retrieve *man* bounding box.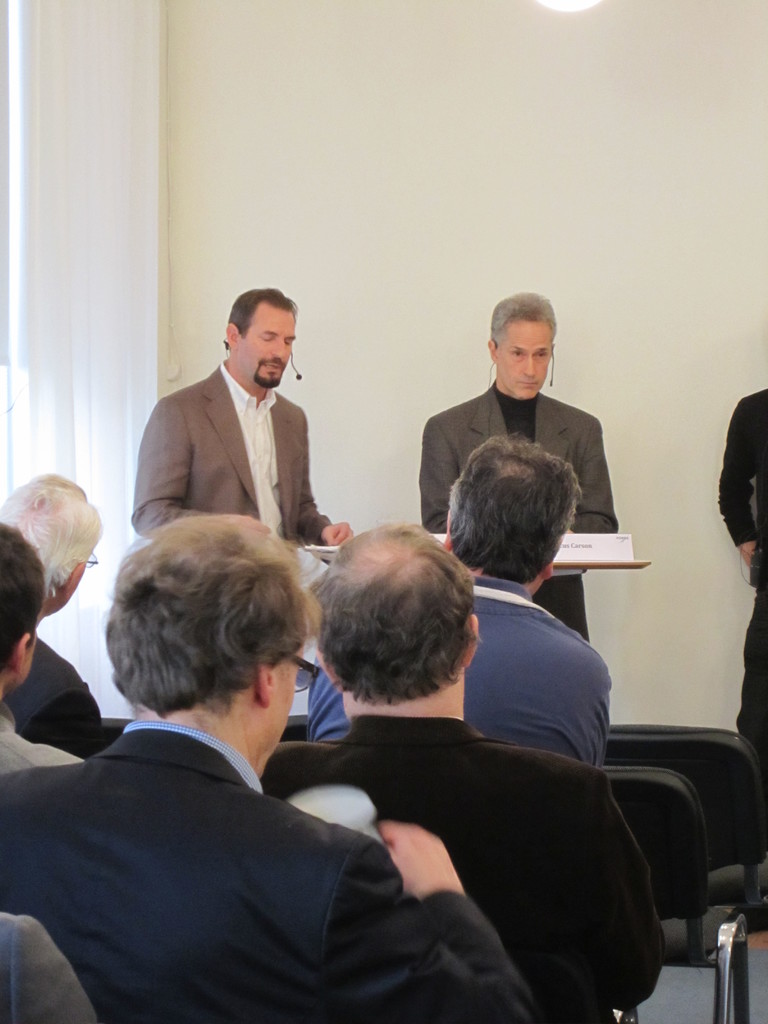
Bounding box: detection(0, 462, 109, 753).
